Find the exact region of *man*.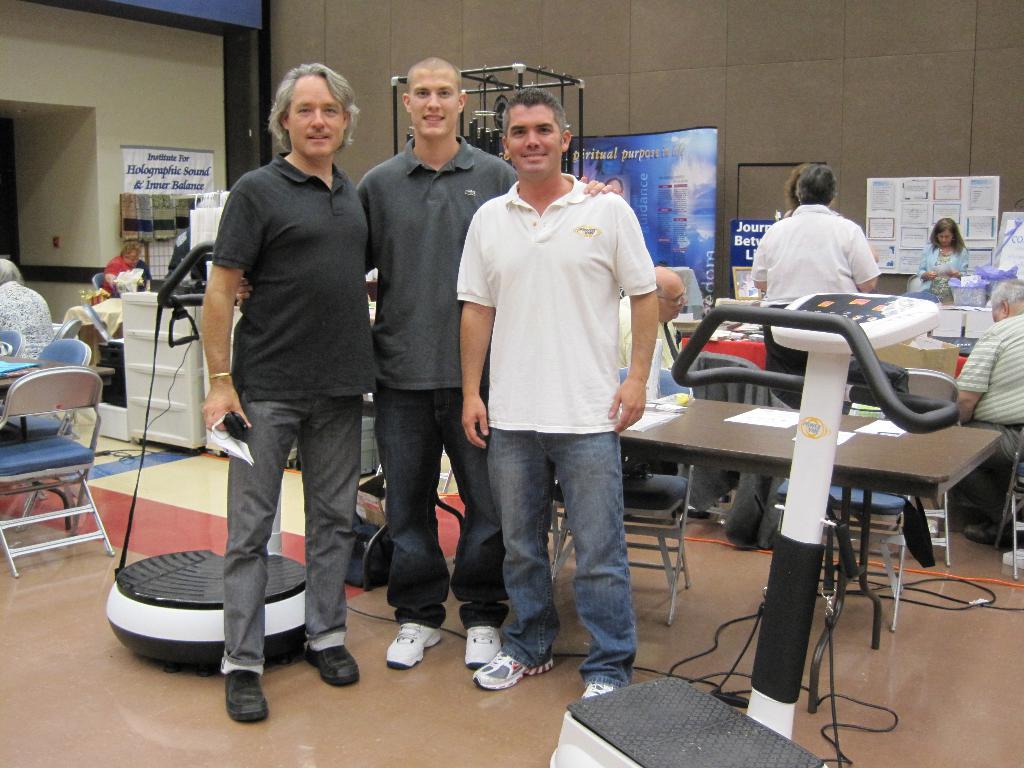
Exact region: (733,160,883,545).
